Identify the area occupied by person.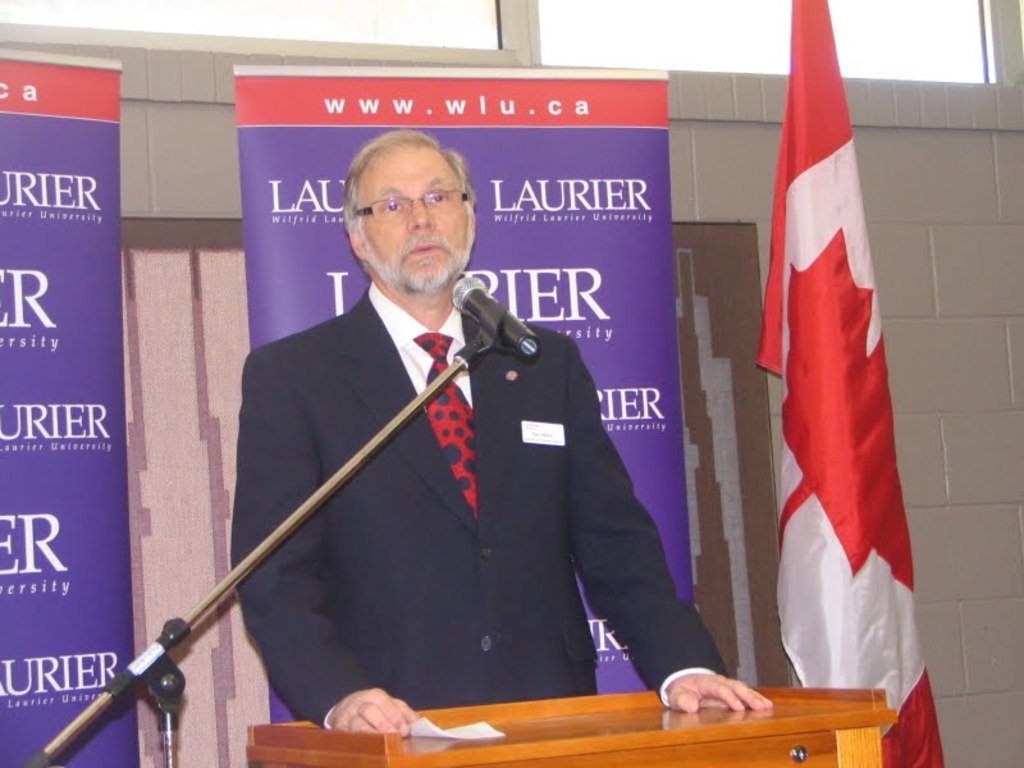
Area: pyautogui.locateOnScreen(168, 96, 669, 726).
